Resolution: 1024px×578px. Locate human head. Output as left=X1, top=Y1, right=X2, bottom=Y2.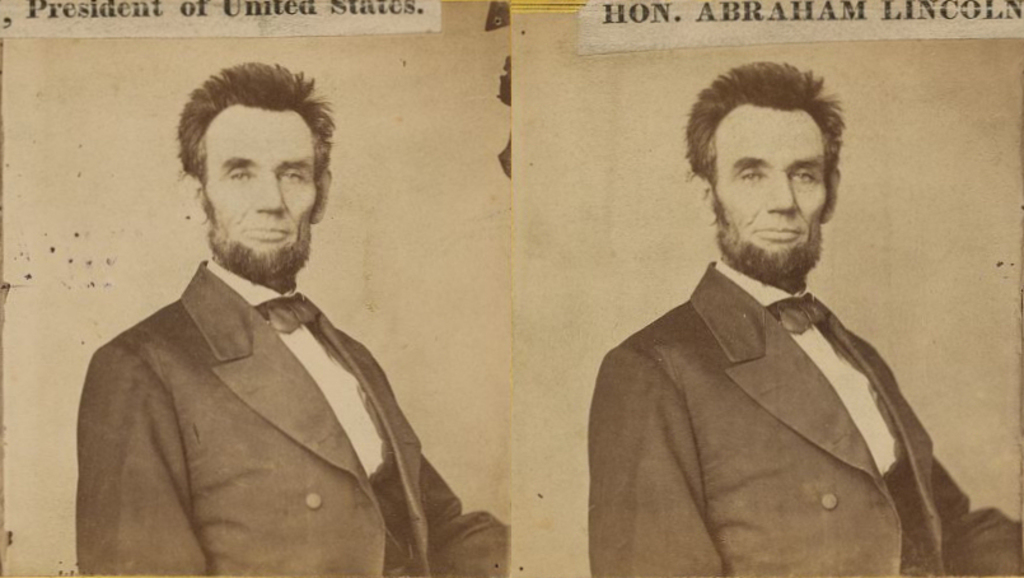
left=700, top=75, right=837, bottom=243.
